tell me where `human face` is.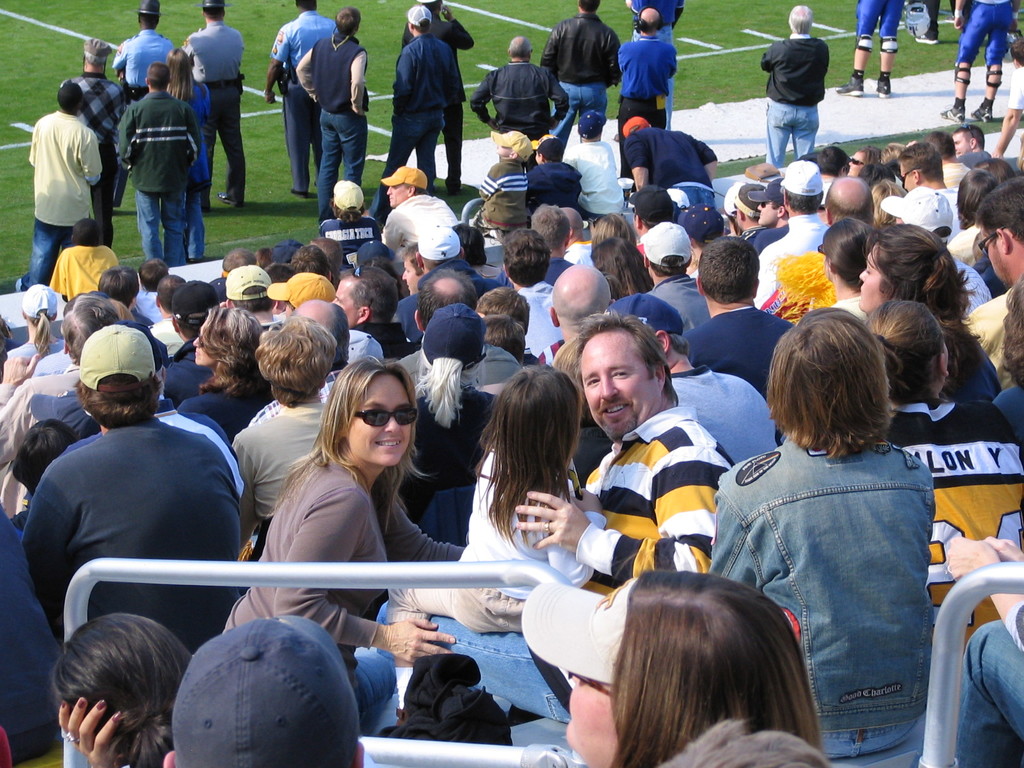
`human face` is at region(567, 682, 618, 767).
